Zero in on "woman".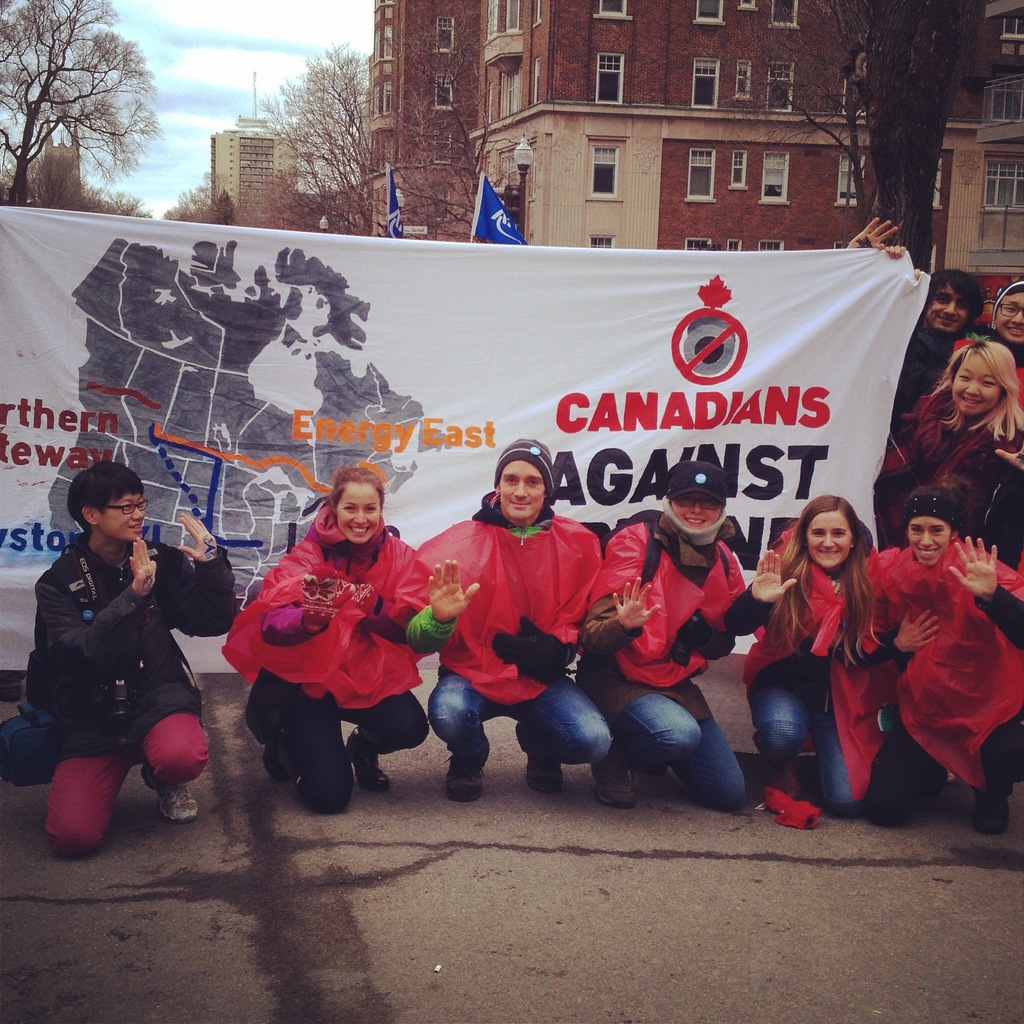
Zeroed in: <region>836, 496, 1023, 830</region>.
